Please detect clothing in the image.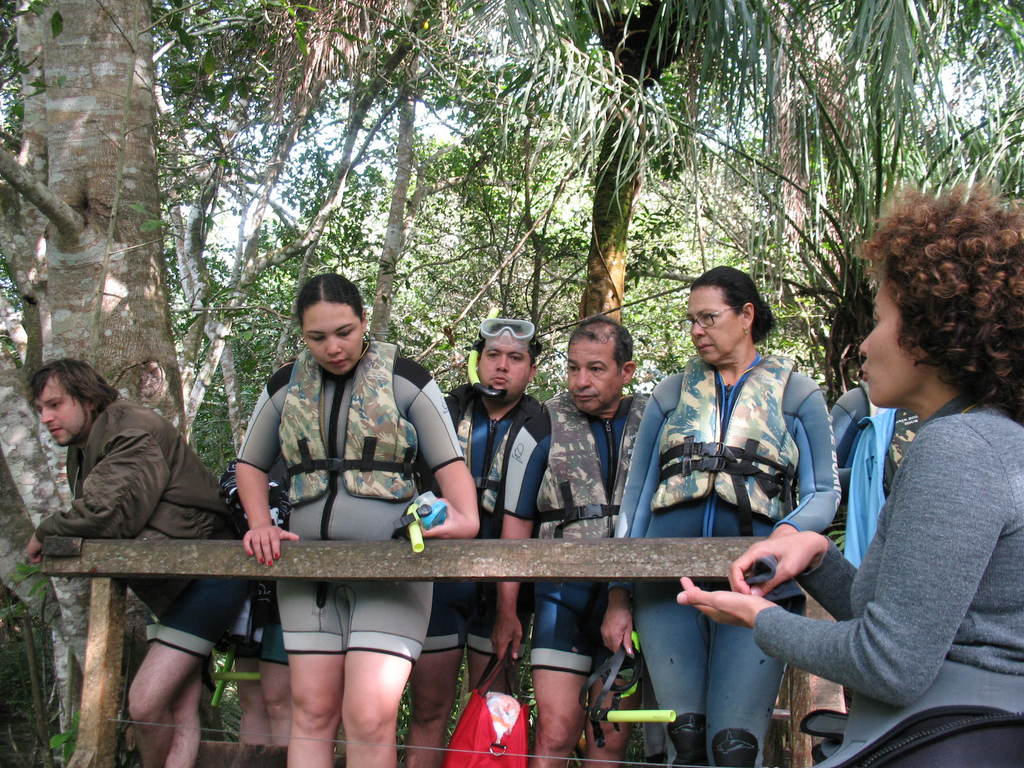
{"left": 614, "top": 355, "right": 843, "bottom": 767}.
